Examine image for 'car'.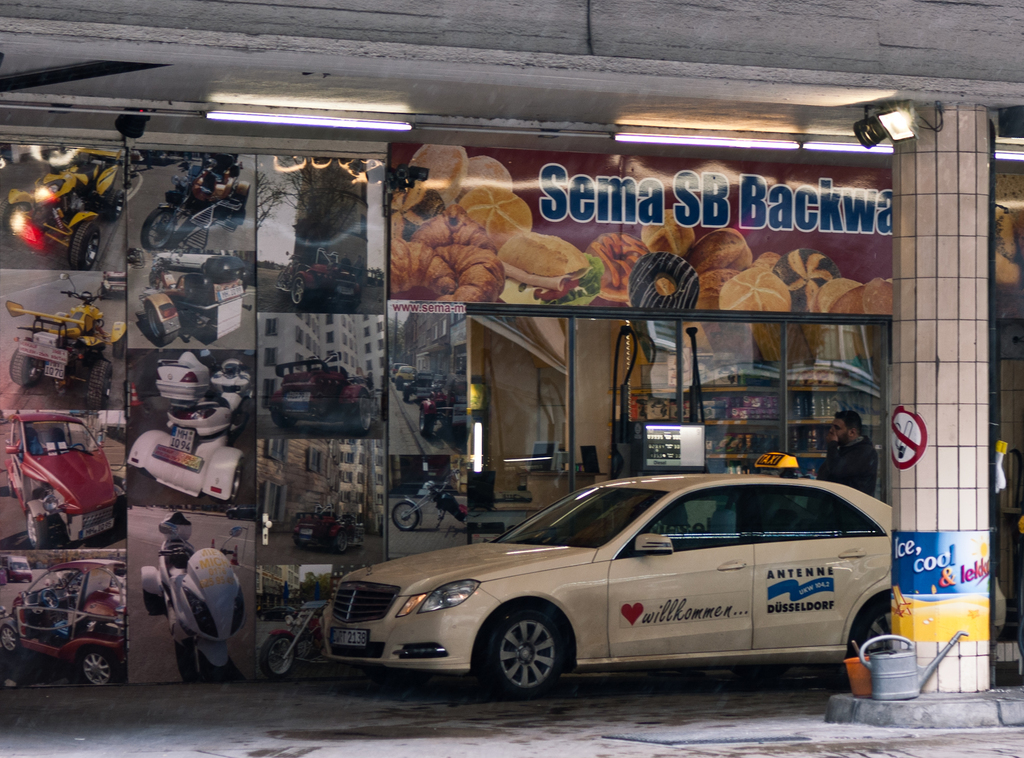
Examination result: [left=4, top=410, right=119, bottom=548].
